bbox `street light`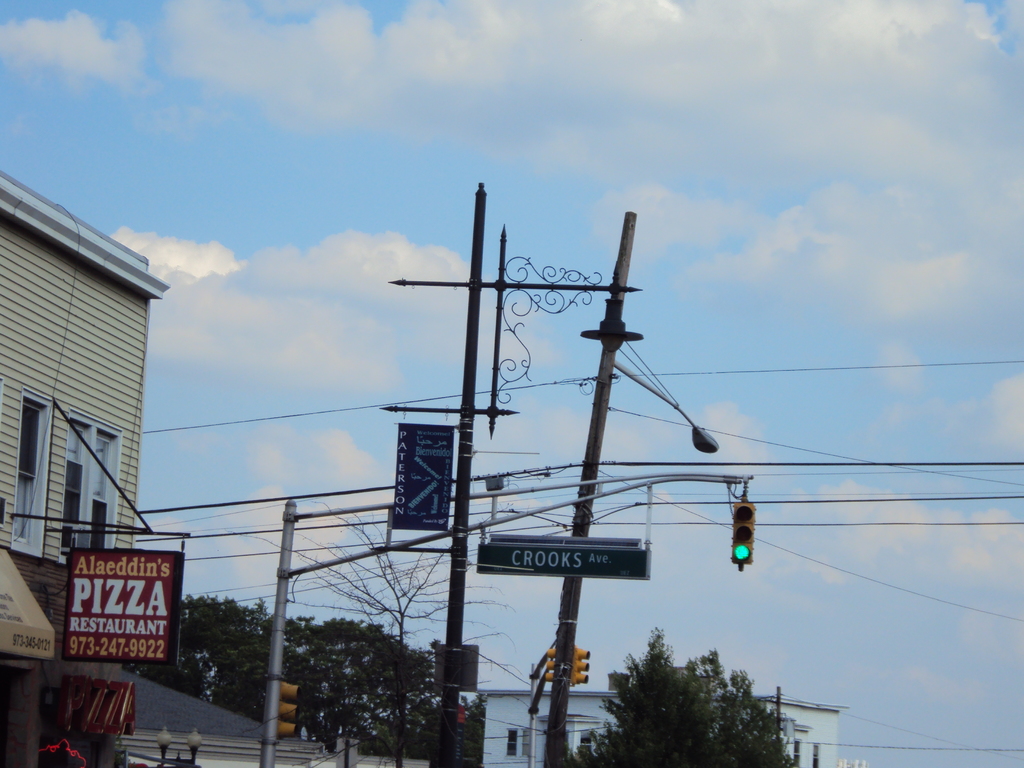
box=[390, 179, 646, 765]
